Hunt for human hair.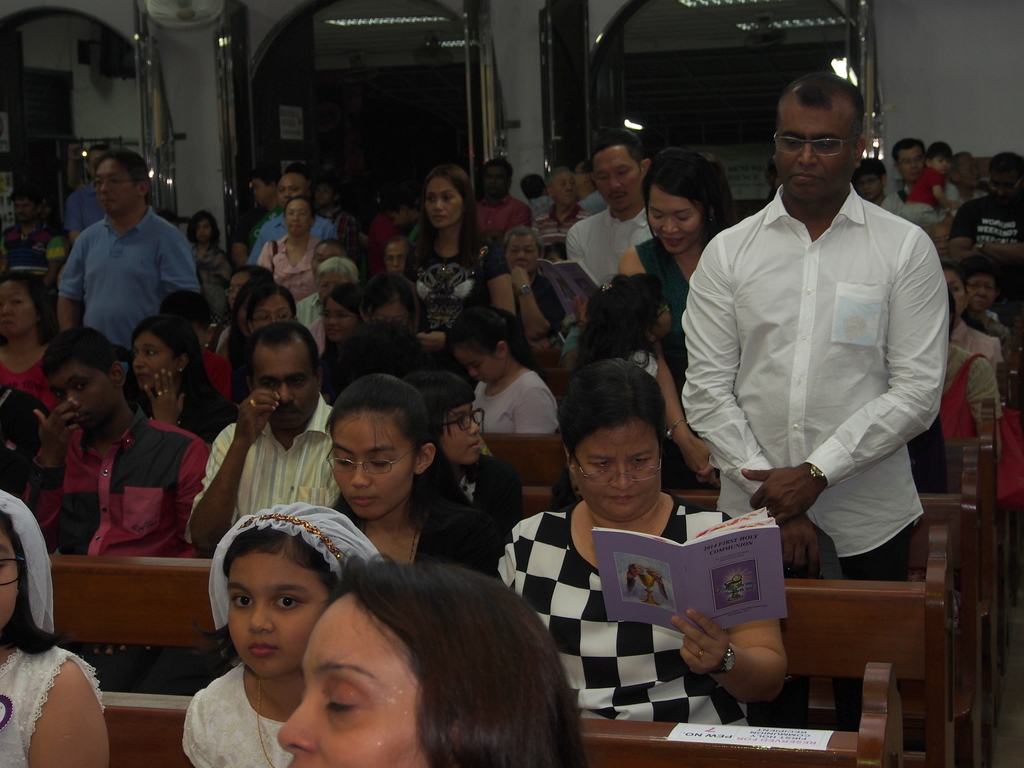
Hunted down at <bbox>0, 269, 55, 340</bbox>.
